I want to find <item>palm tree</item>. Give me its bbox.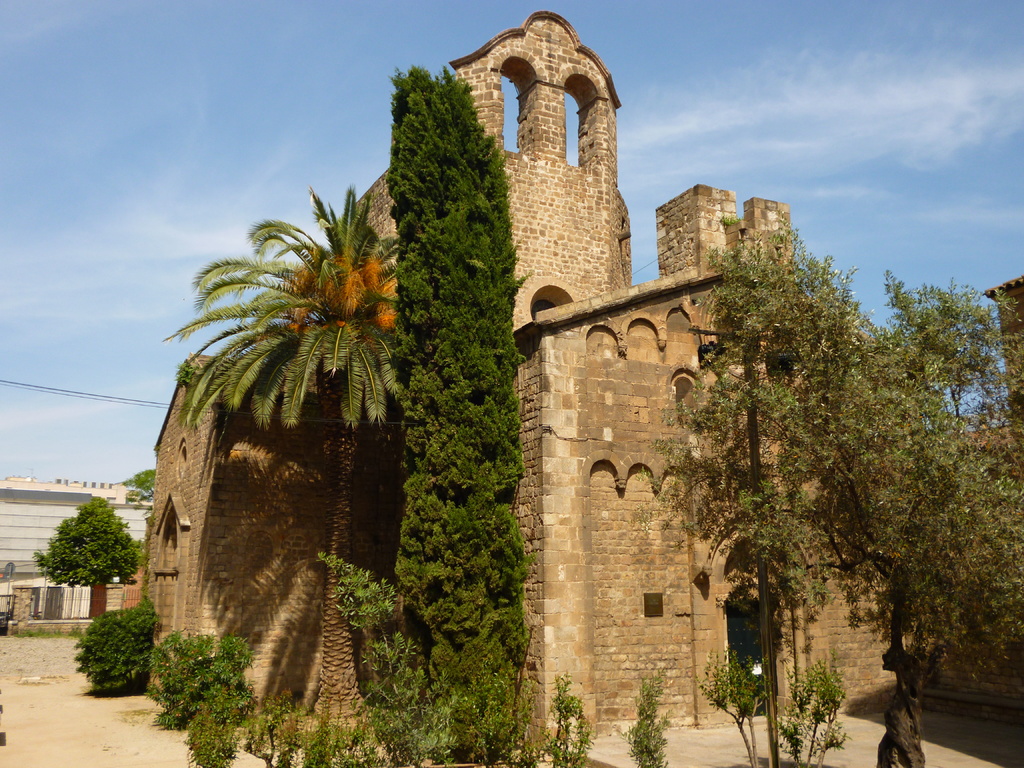
locate(158, 185, 420, 746).
